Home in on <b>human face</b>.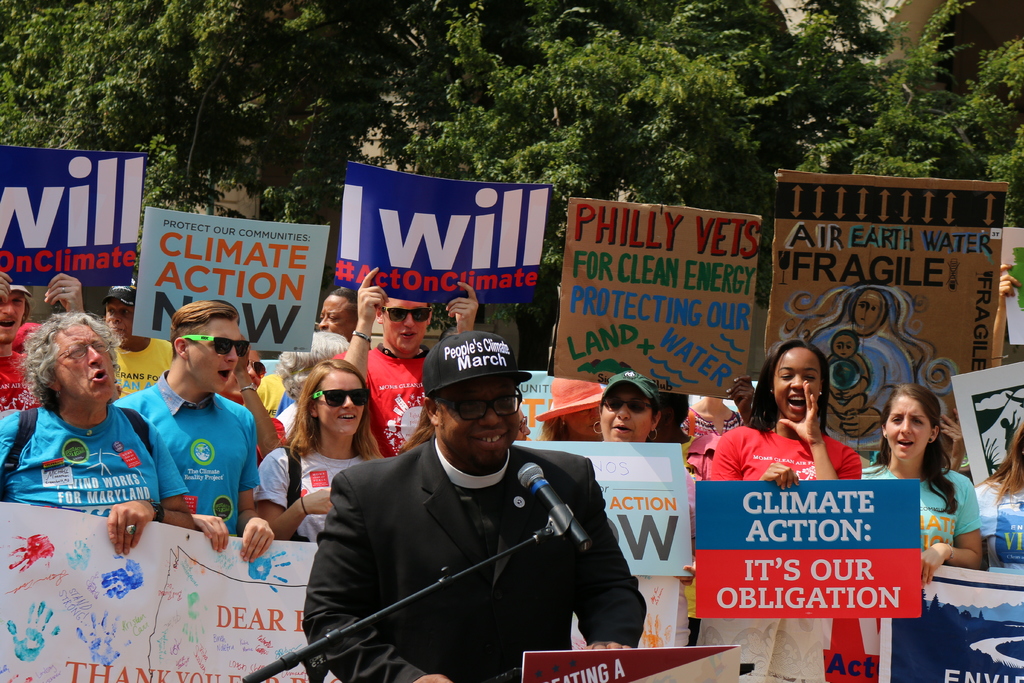
Homed in at box=[599, 388, 654, 441].
